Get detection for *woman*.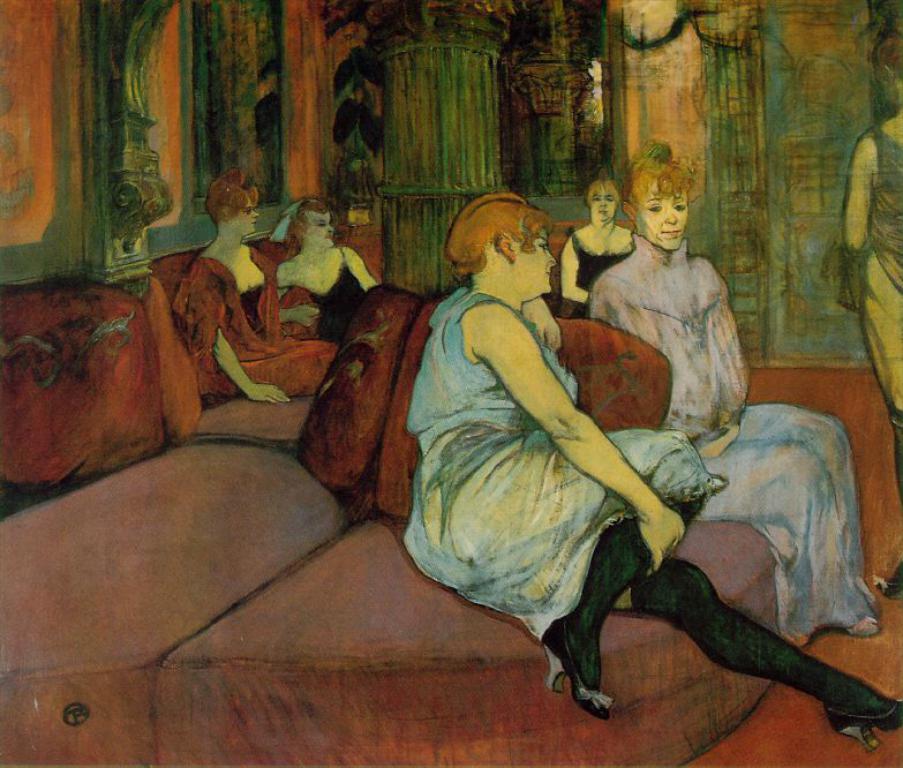
Detection: {"x1": 171, "y1": 174, "x2": 349, "y2": 402}.
